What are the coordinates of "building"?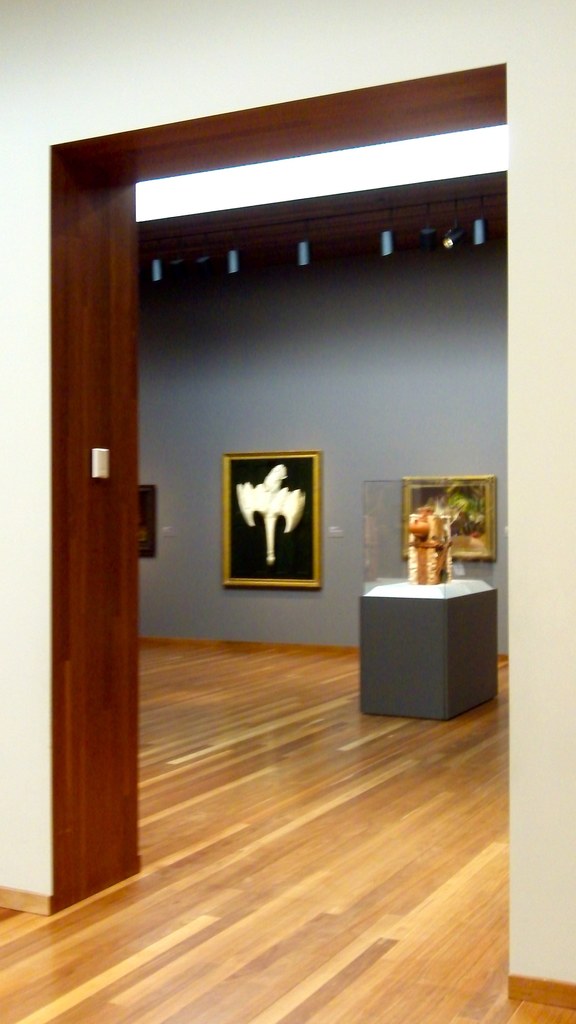
[x1=0, y1=0, x2=575, y2=1023].
